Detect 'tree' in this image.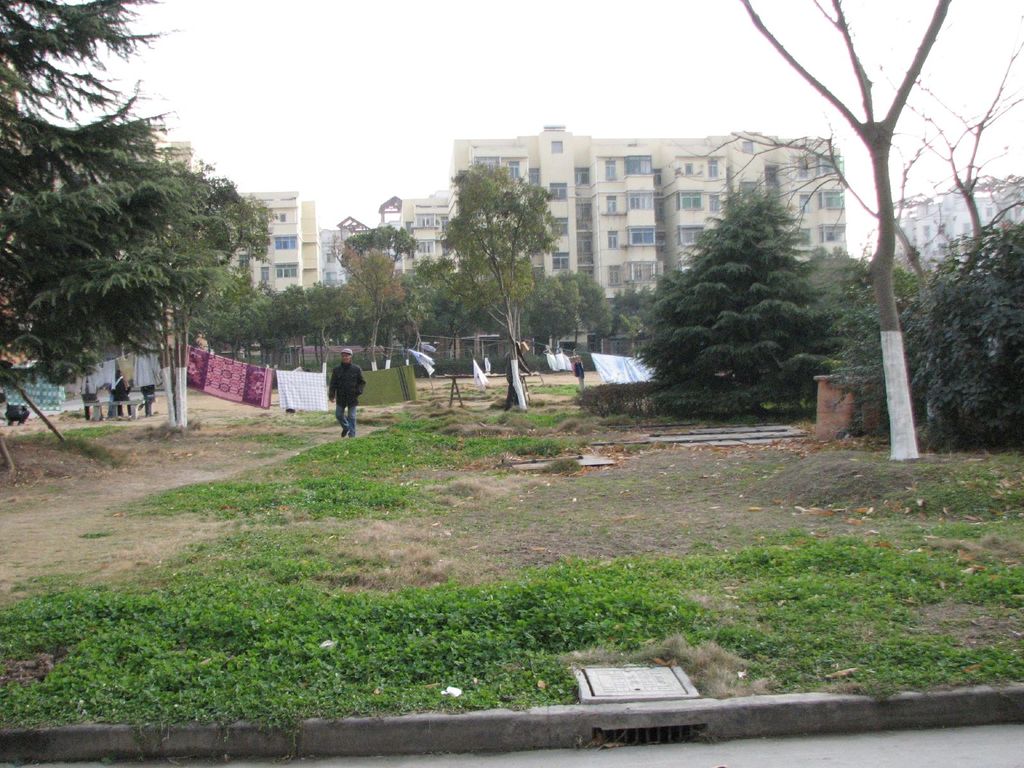
Detection: bbox=(189, 254, 676, 424).
